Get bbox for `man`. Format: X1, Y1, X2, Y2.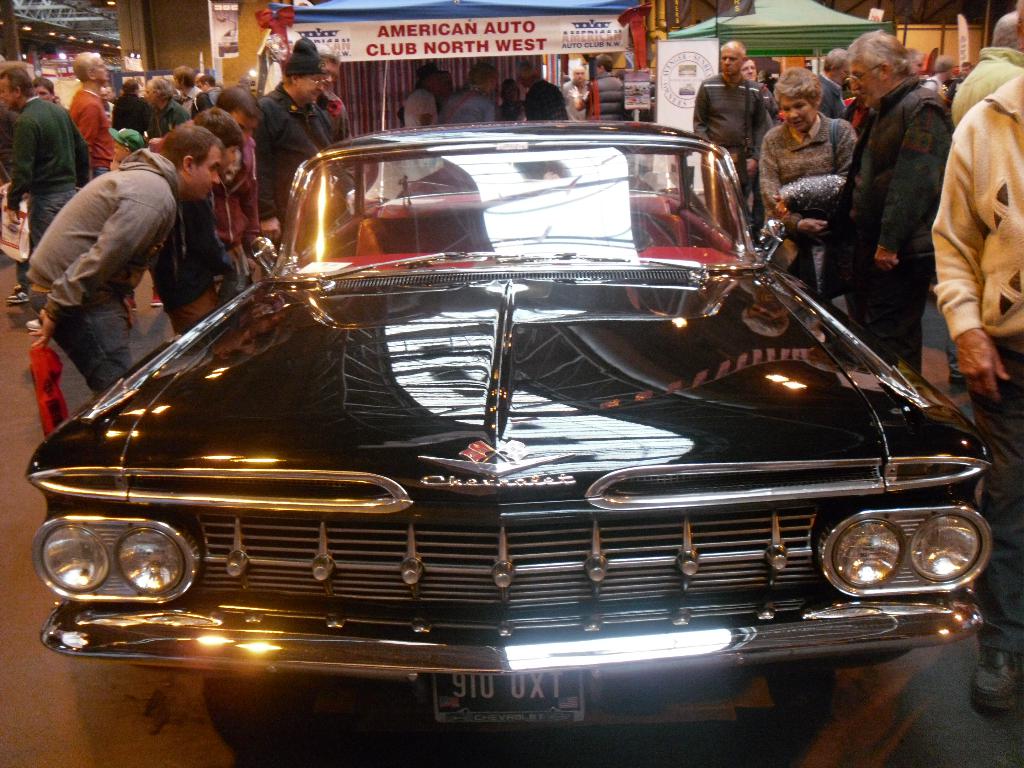
568, 56, 625, 120.
